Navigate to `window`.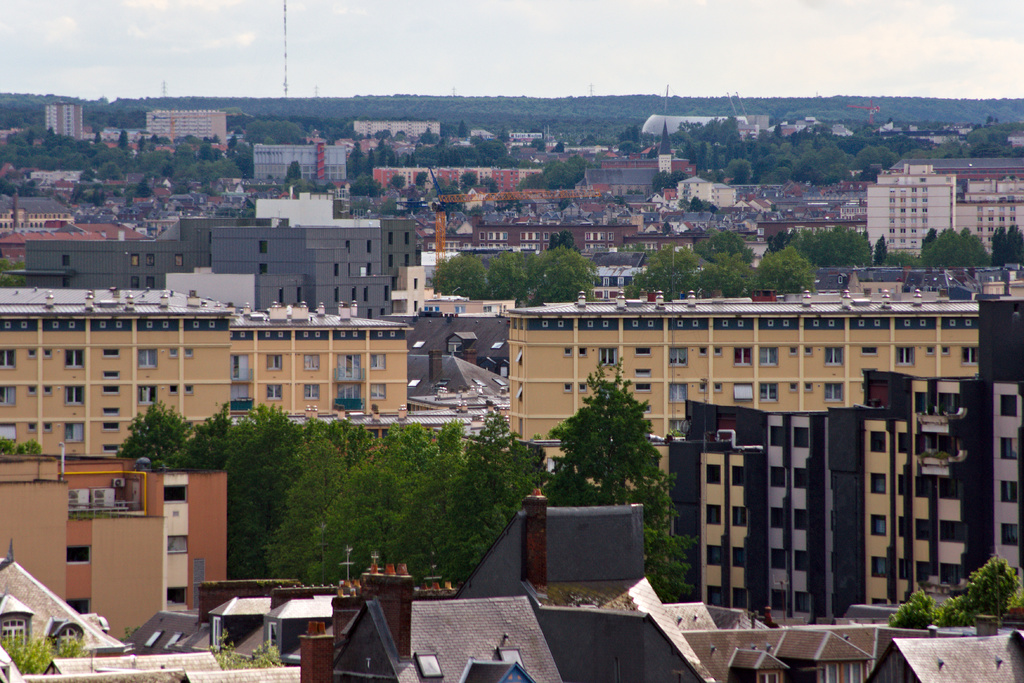
Navigation target: 184,386,194,395.
